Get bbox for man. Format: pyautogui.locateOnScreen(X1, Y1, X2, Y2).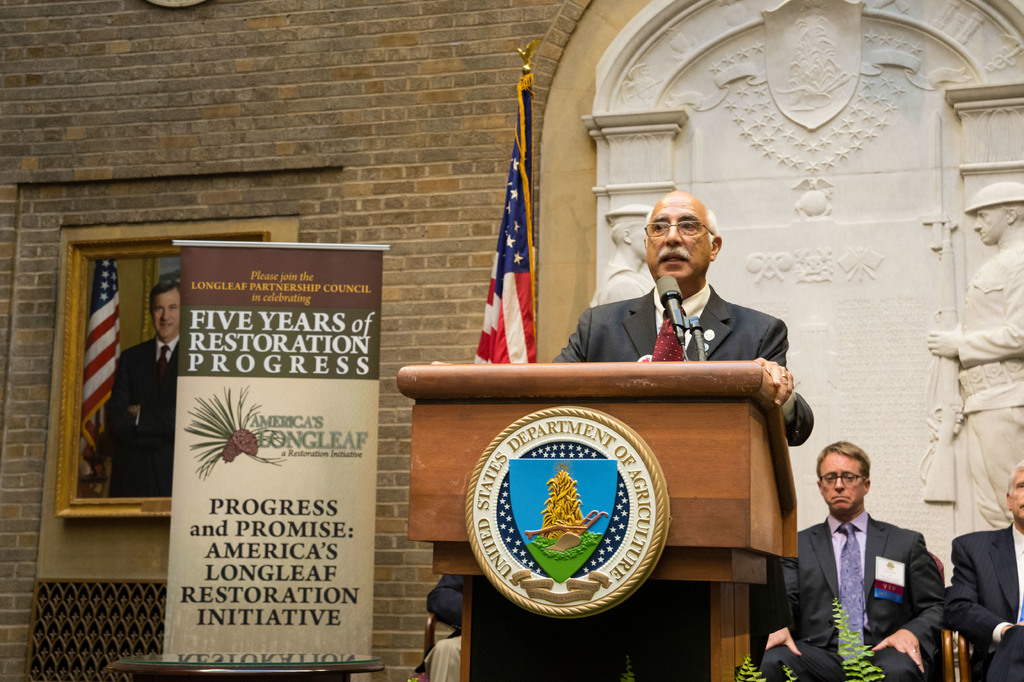
pyautogui.locateOnScreen(420, 574, 468, 681).
